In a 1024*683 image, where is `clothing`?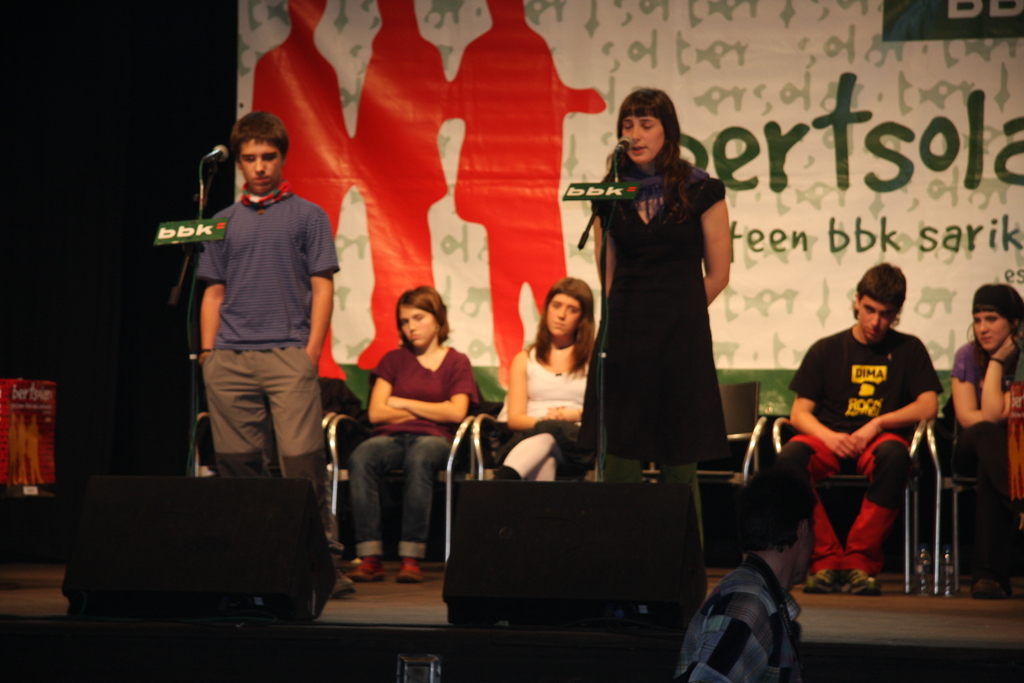
bbox=[776, 325, 950, 577].
